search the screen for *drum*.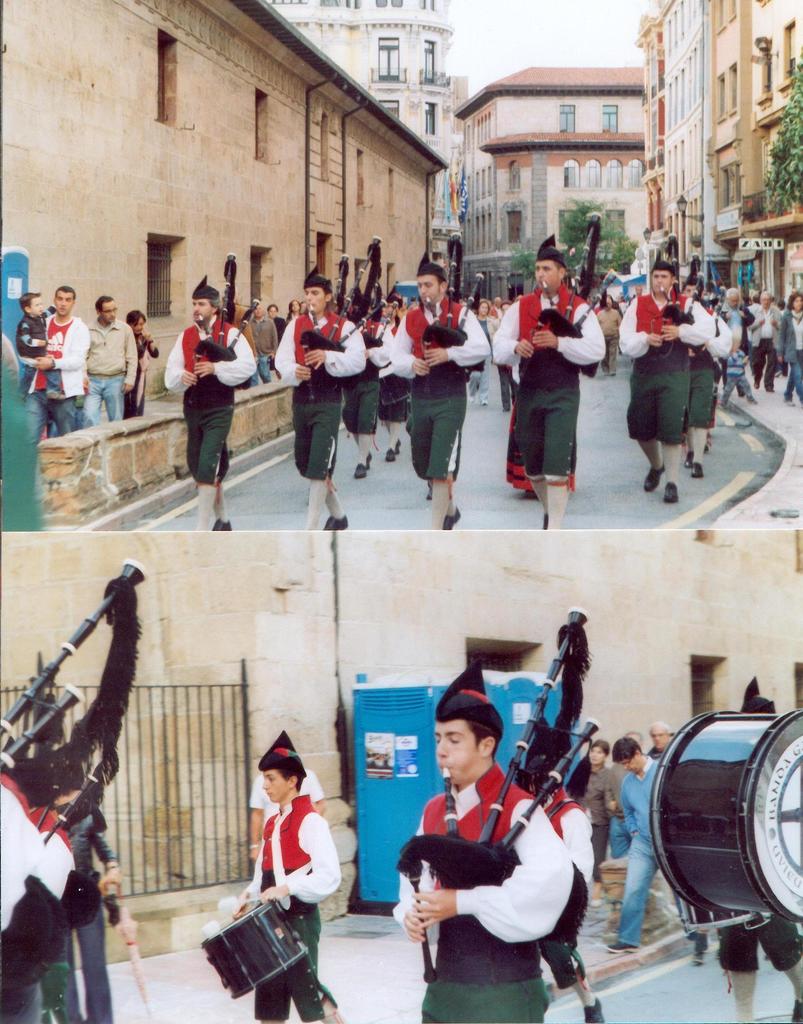
Found at [201, 896, 308, 998].
